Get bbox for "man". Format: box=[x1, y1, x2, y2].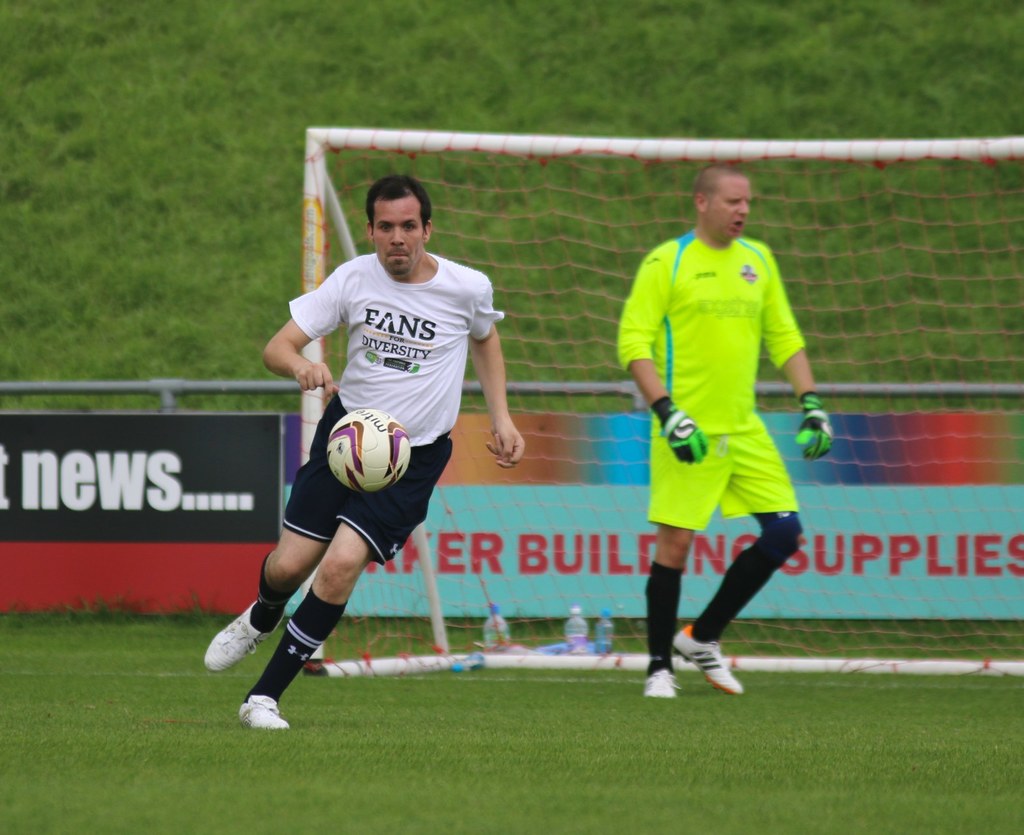
box=[603, 151, 818, 702].
